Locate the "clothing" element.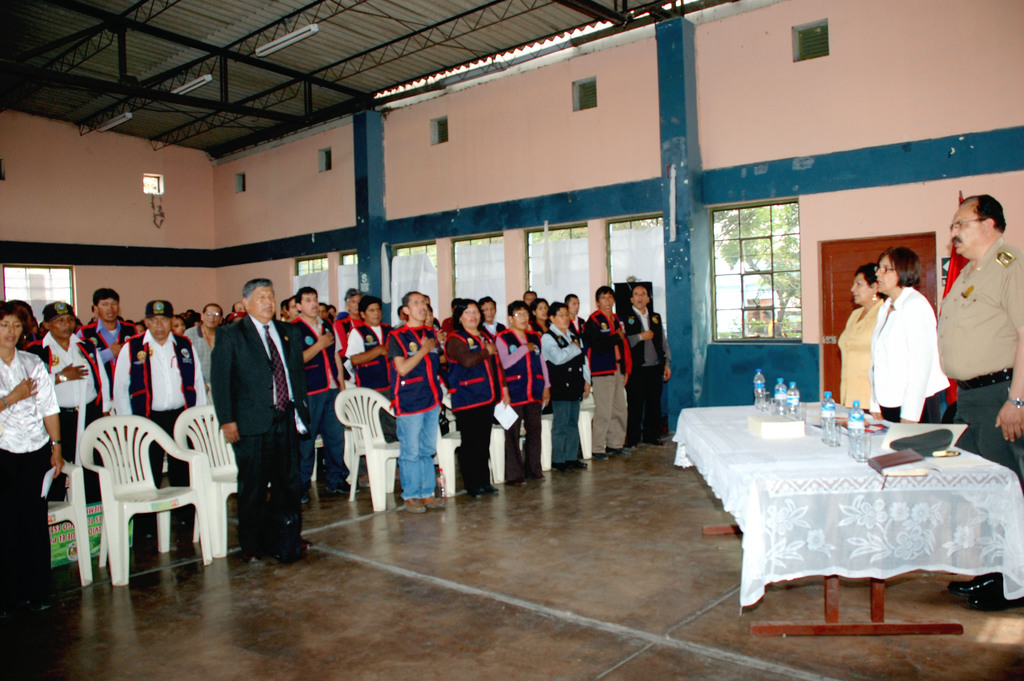
Element bbox: x1=345, y1=321, x2=399, y2=404.
